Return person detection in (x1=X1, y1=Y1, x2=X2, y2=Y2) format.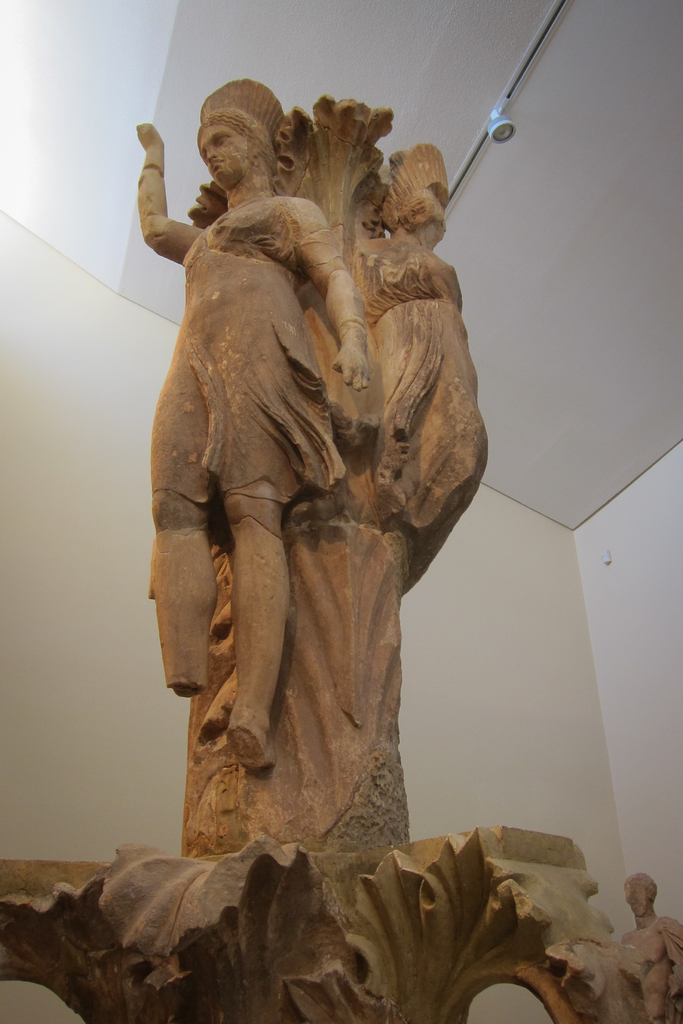
(x1=137, y1=74, x2=370, y2=772).
